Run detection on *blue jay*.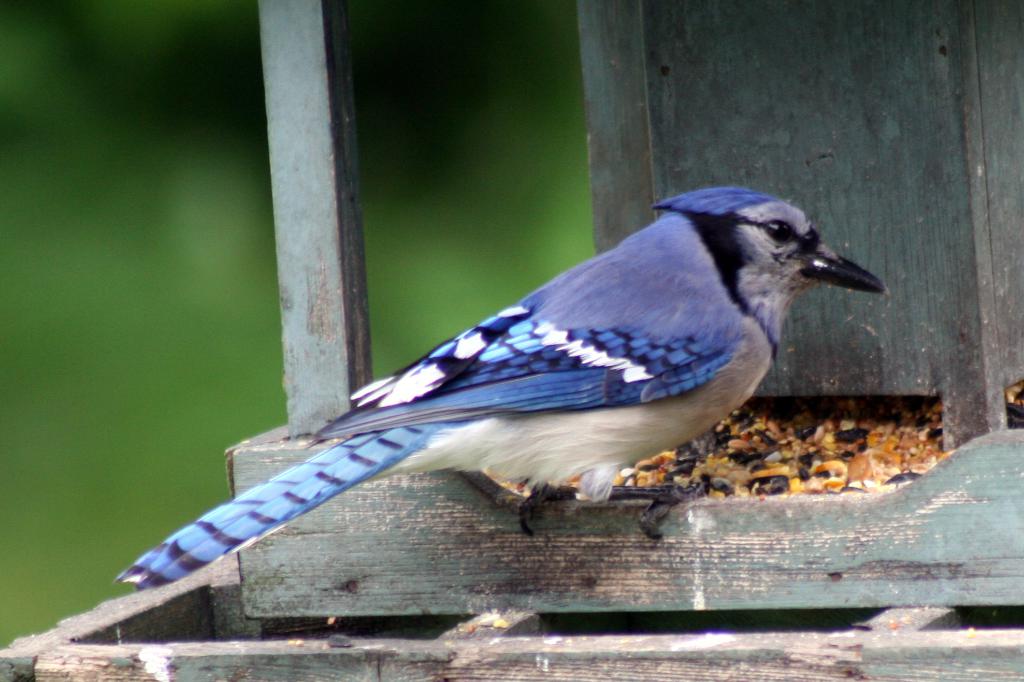
Result: {"left": 111, "top": 179, "right": 895, "bottom": 596}.
